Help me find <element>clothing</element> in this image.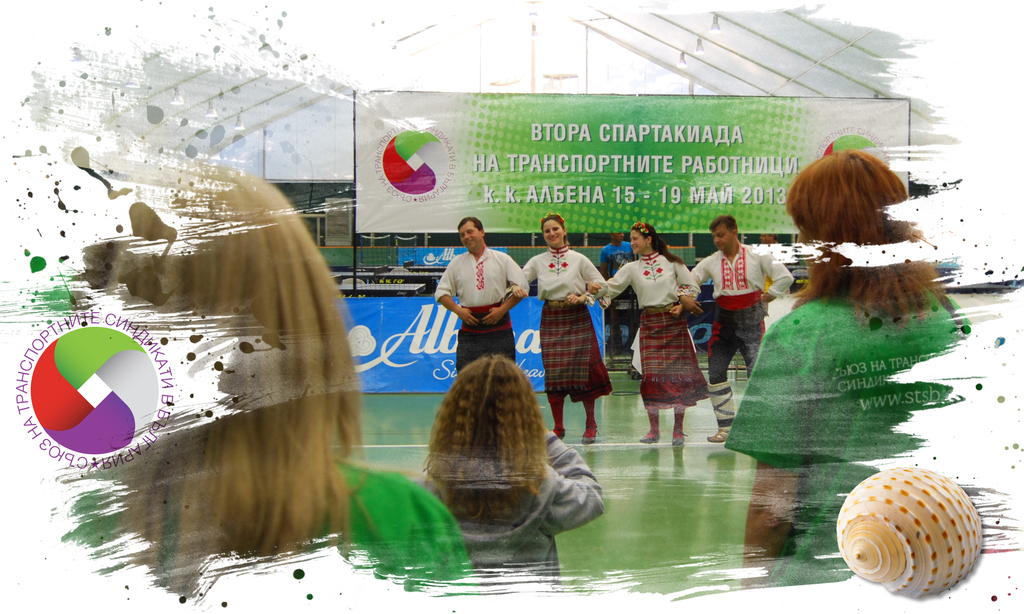
Found it: [534, 235, 612, 417].
